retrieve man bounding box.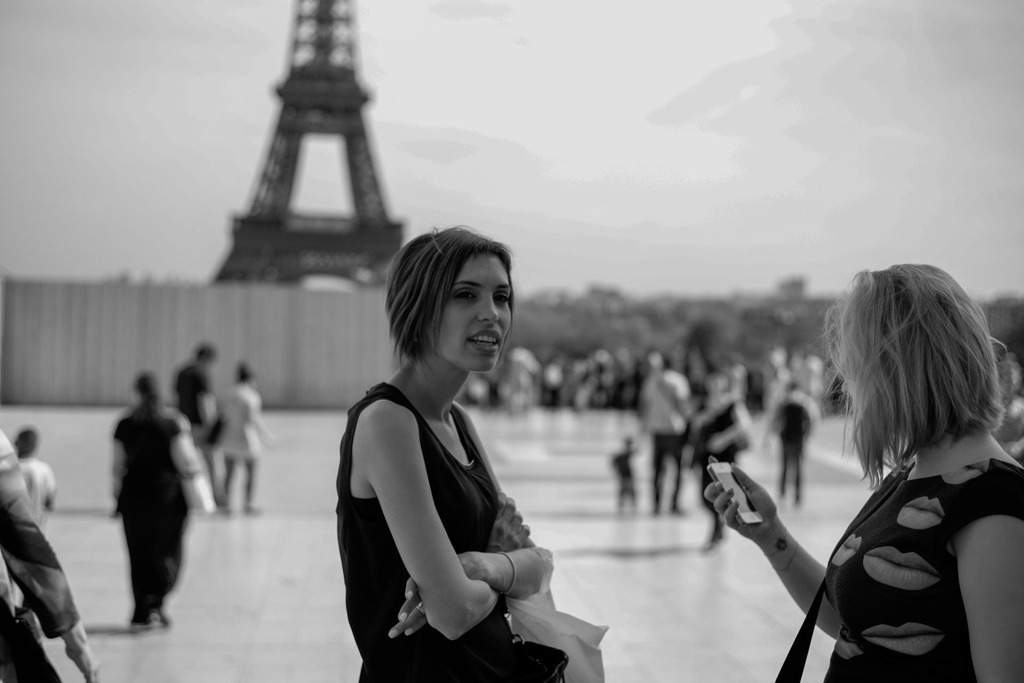
Bounding box: left=175, top=347, right=225, bottom=505.
